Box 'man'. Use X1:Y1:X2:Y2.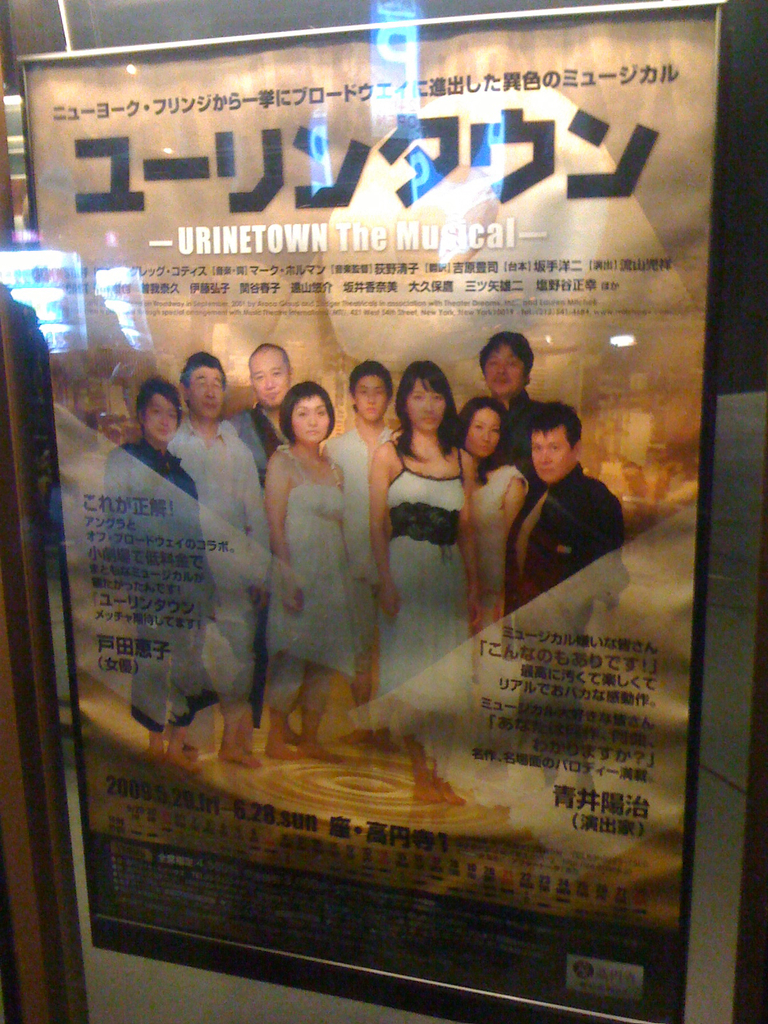
314:359:412:760.
